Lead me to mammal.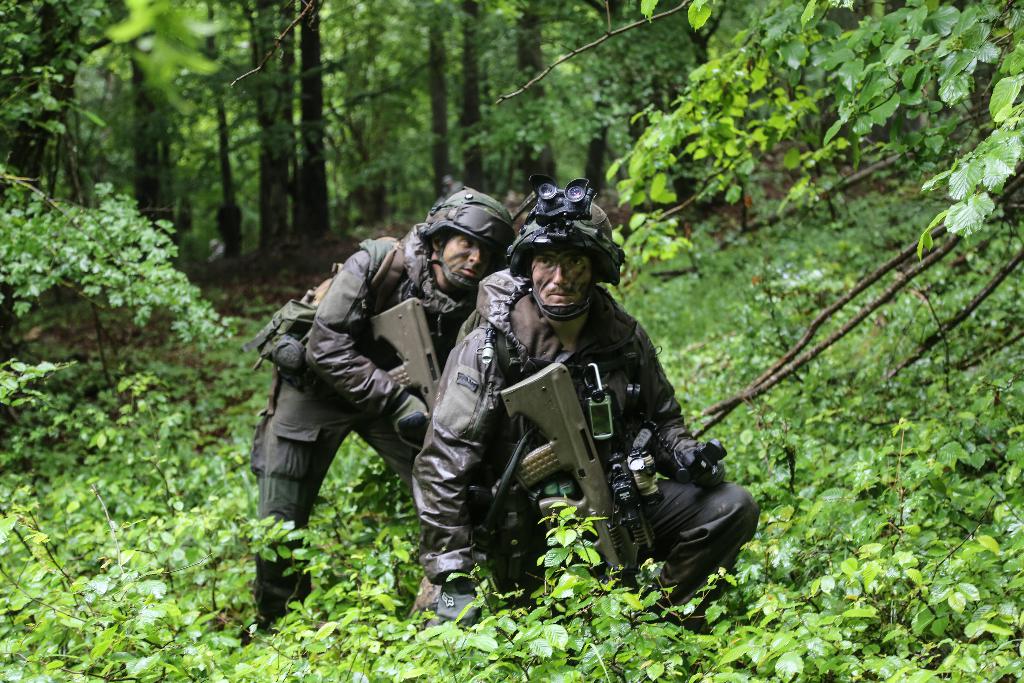
Lead to 253 187 519 643.
